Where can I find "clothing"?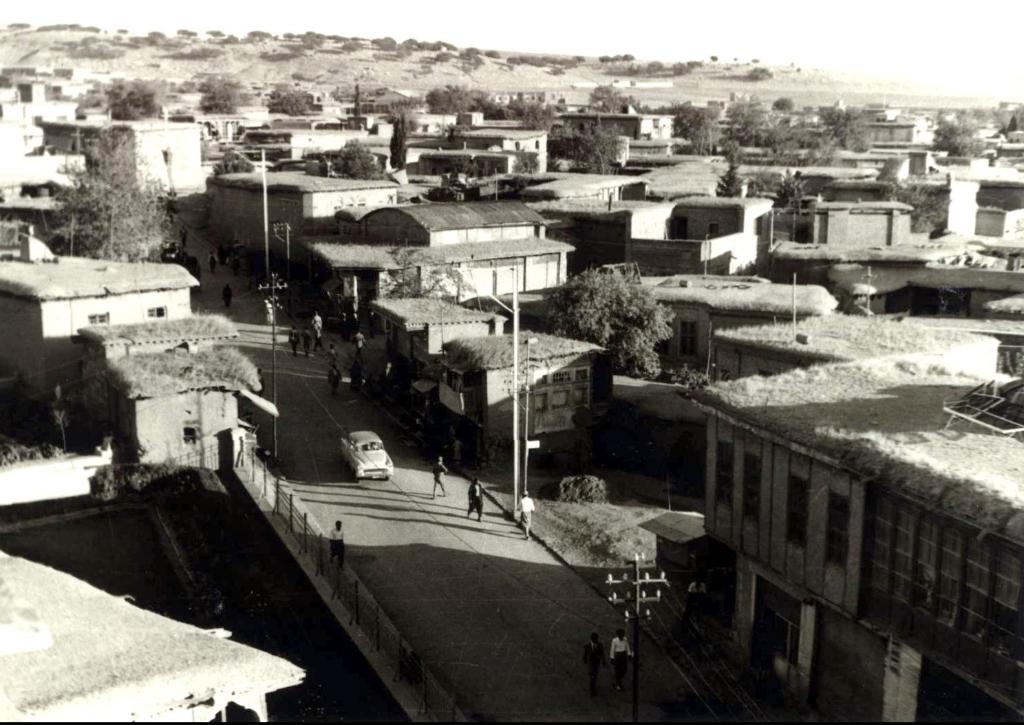
You can find it at [330, 526, 344, 563].
